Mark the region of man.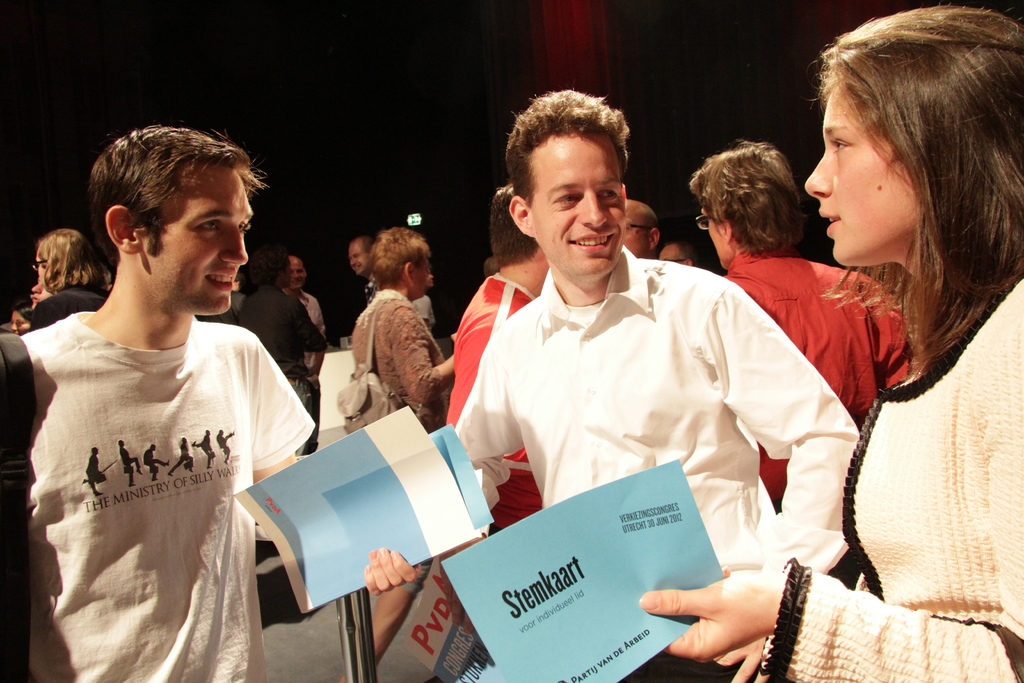
Region: {"x1": 685, "y1": 136, "x2": 919, "y2": 586}.
